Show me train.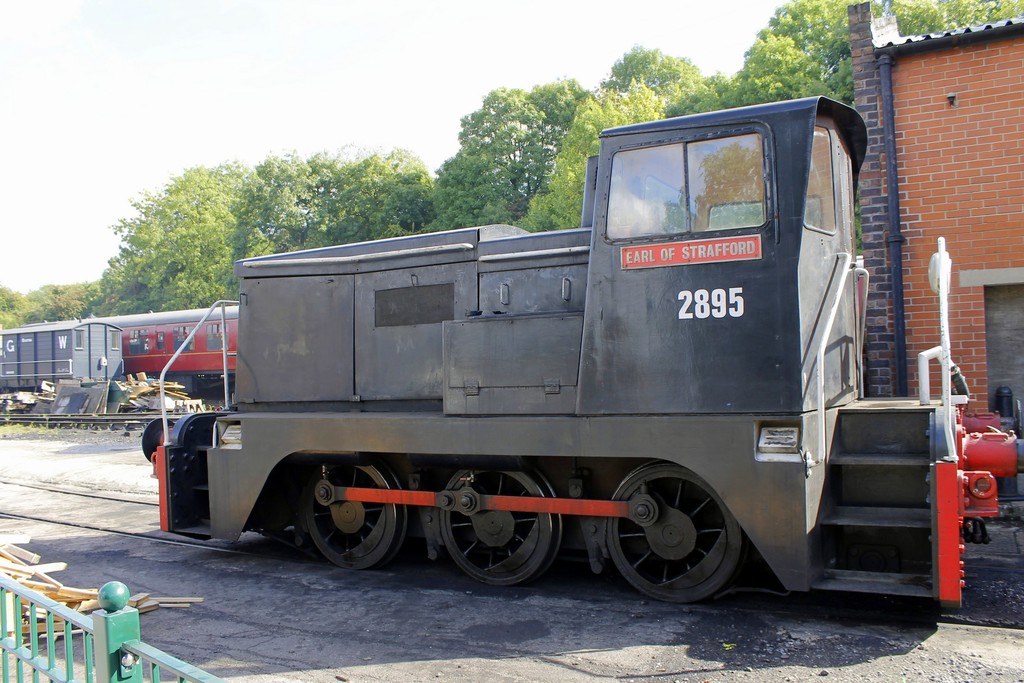
train is here: [86,304,241,394].
